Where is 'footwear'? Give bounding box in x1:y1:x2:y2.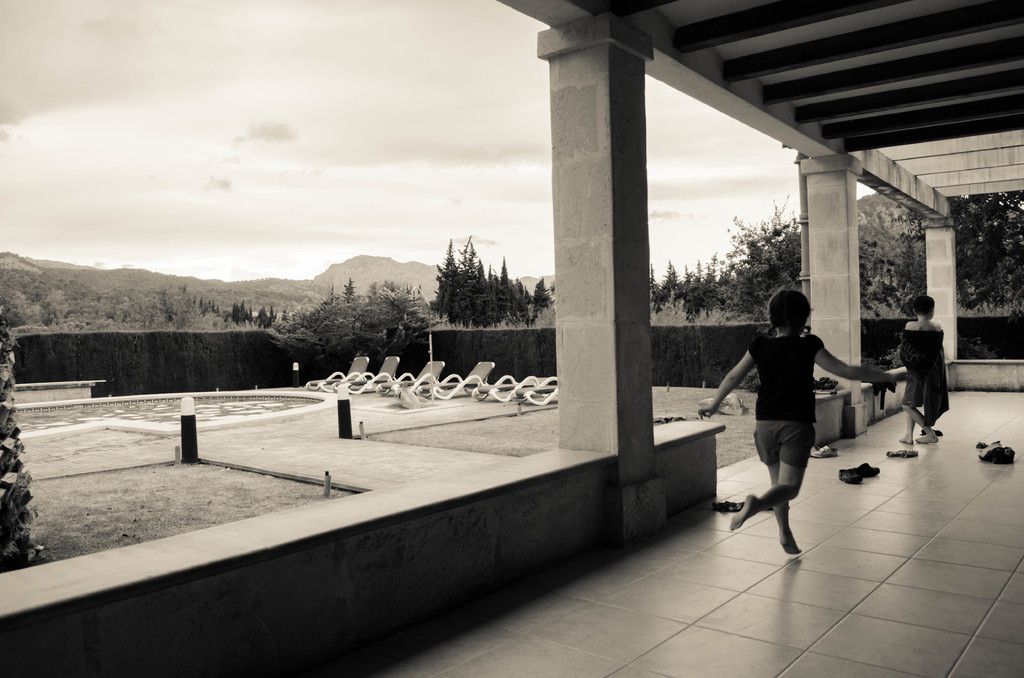
812:444:844:464.
